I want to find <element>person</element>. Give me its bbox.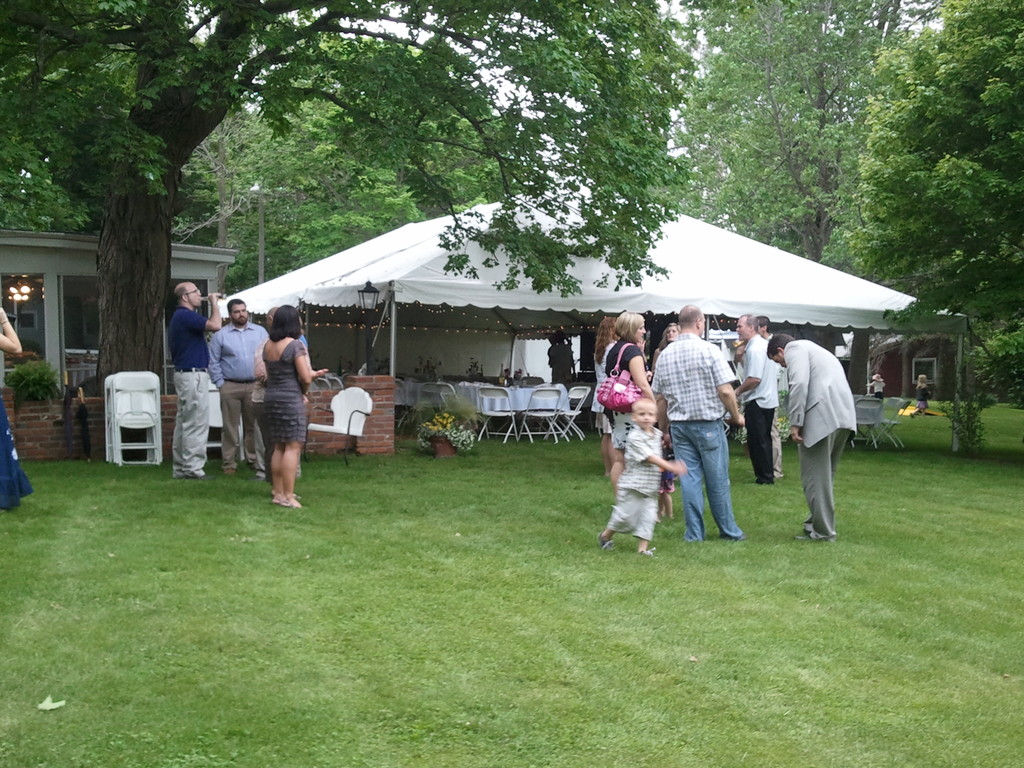
{"x1": 655, "y1": 305, "x2": 739, "y2": 541}.
